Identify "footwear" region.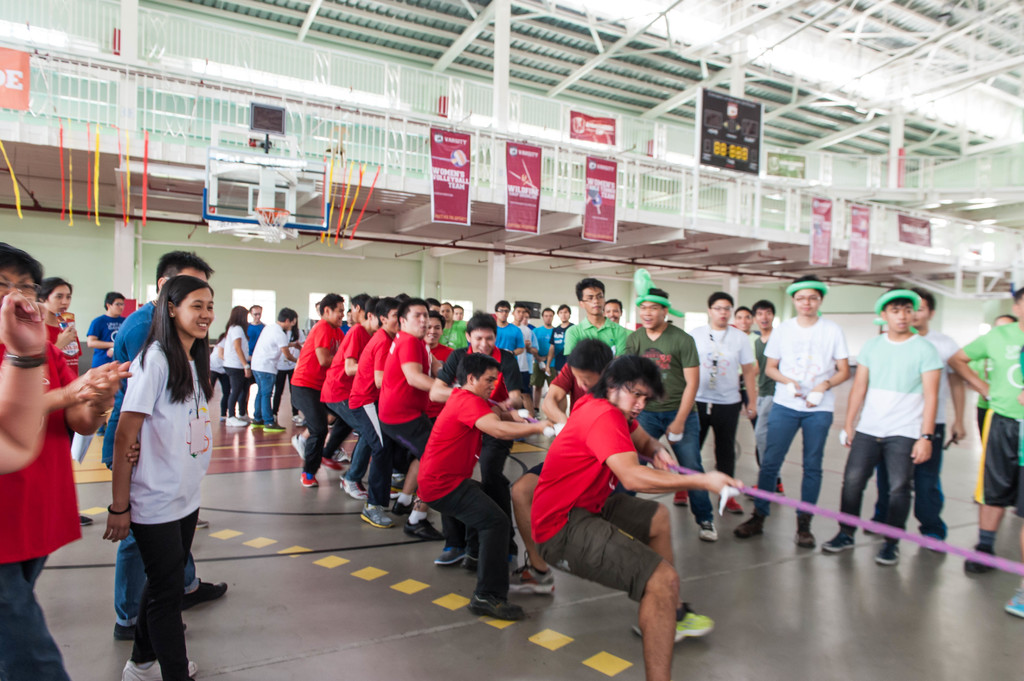
Region: 1004/590/1023/619.
